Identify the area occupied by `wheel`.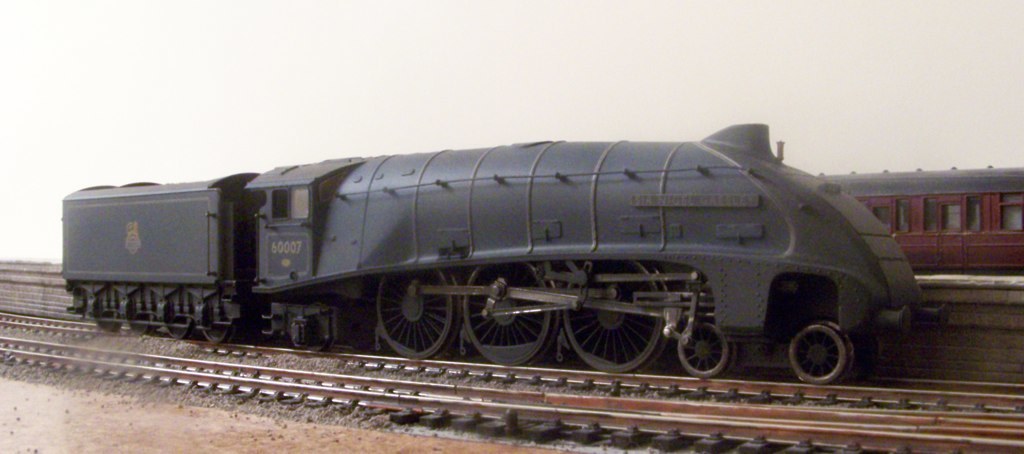
Area: rect(200, 319, 230, 342).
